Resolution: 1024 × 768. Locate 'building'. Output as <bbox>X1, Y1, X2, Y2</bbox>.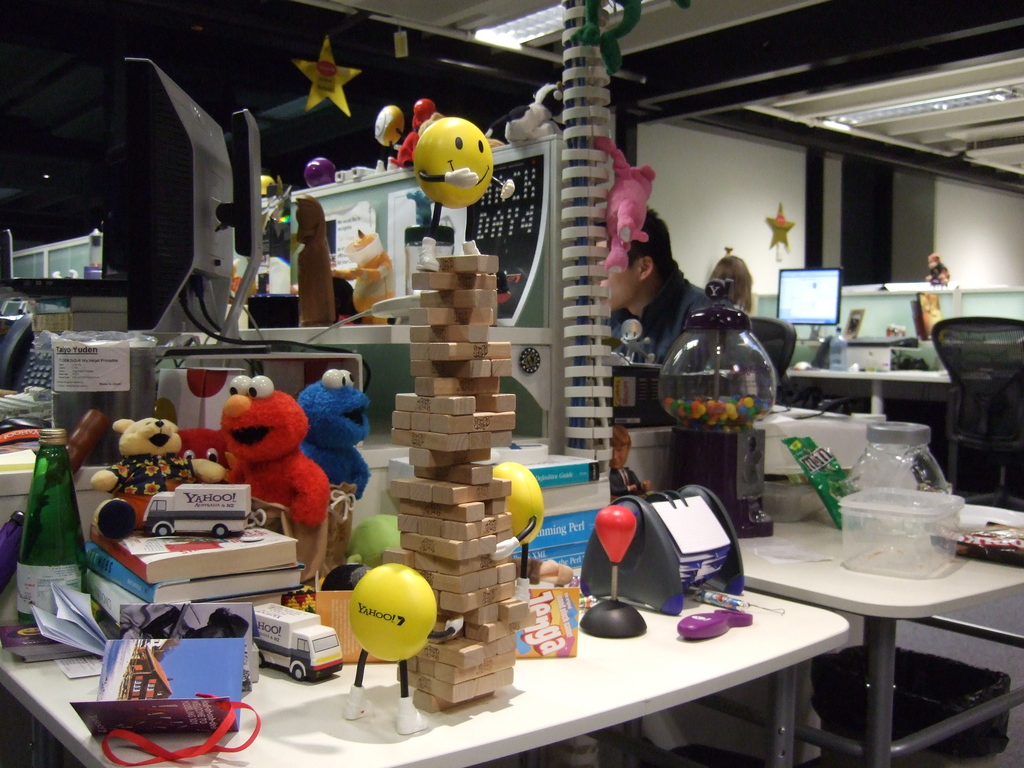
<bbox>0, 0, 1023, 767</bbox>.
